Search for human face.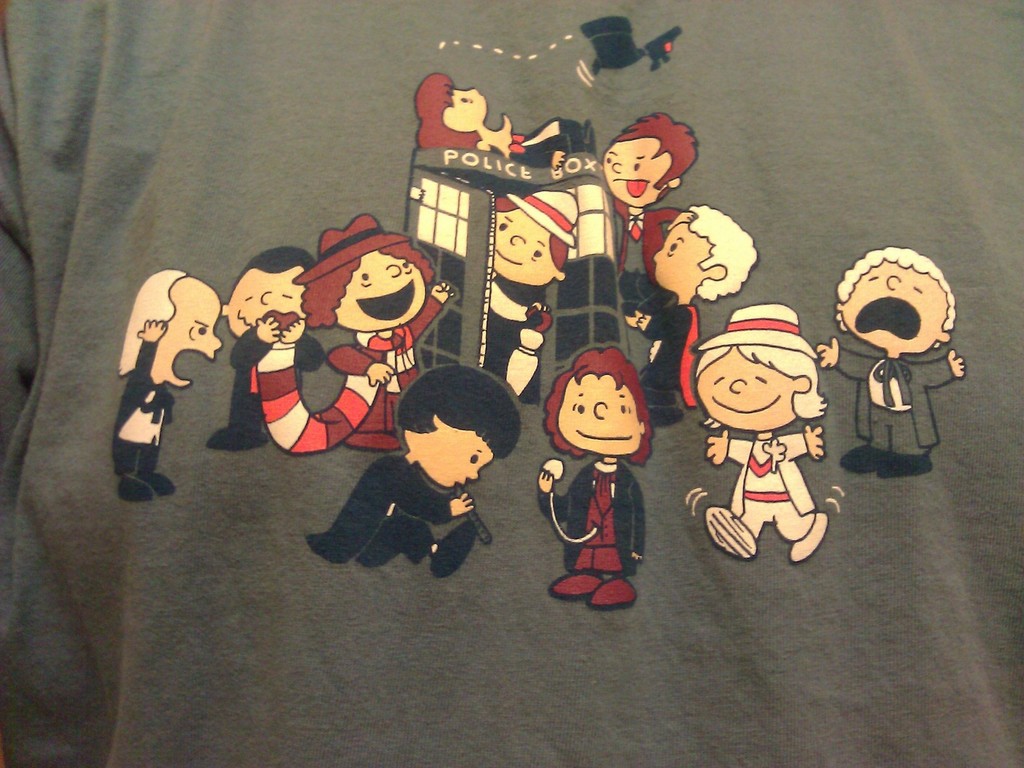
Found at pyautogui.locateOnScreen(417, 426, 492, 489).
